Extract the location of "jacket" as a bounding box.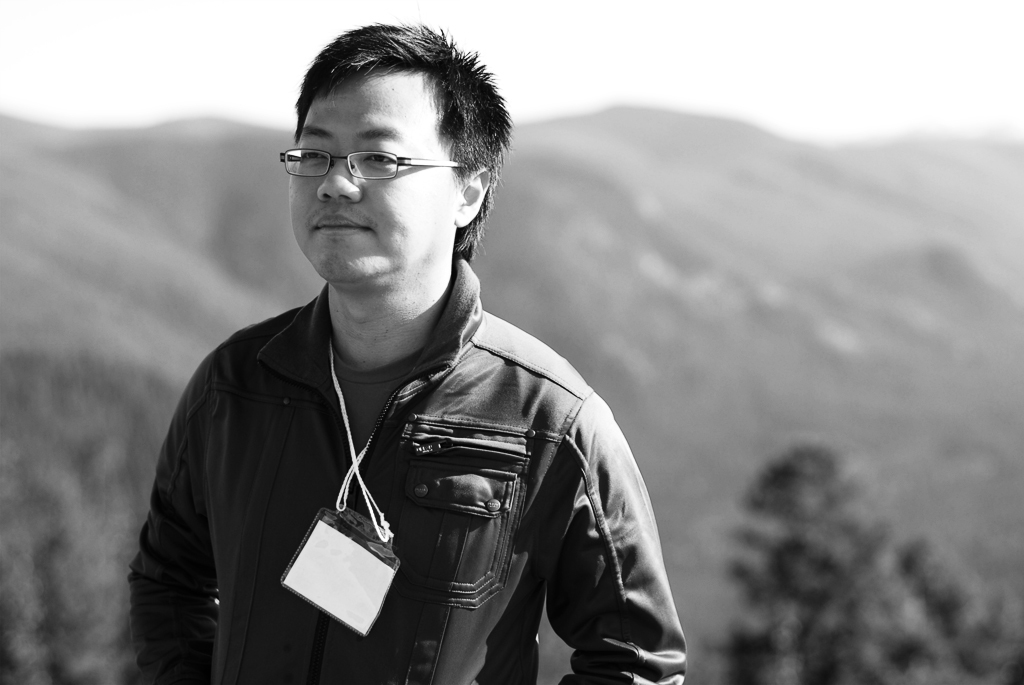
{"x1": 110, "y1": 242, "x2": 667, "y2": 684}.
